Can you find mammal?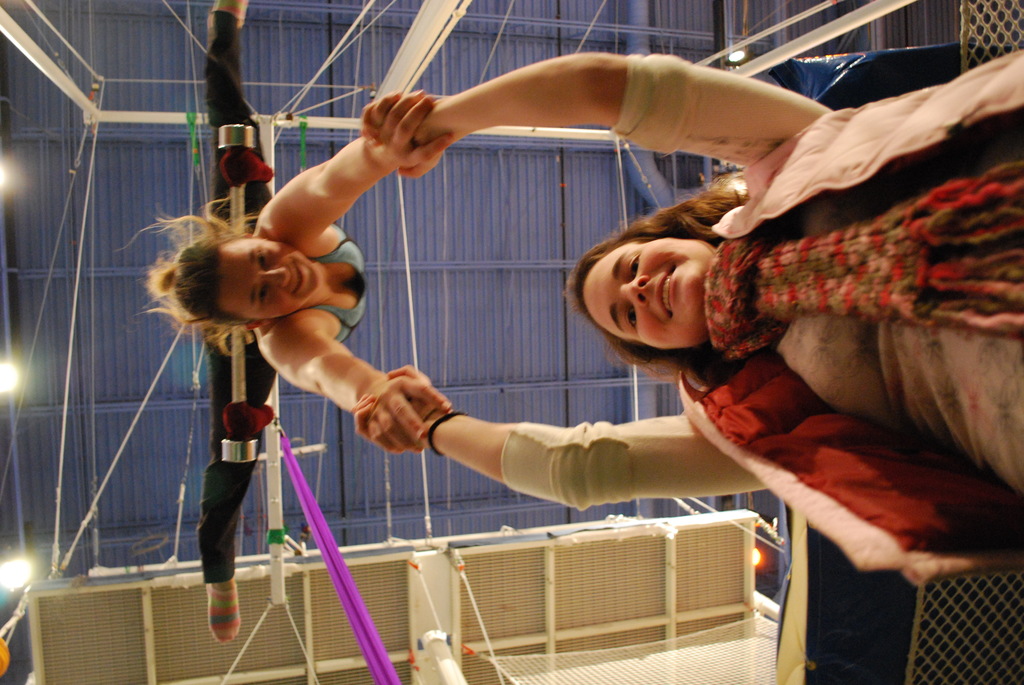
Yes, bounding box: (left=115, top=0, right=454, bottom=645).
